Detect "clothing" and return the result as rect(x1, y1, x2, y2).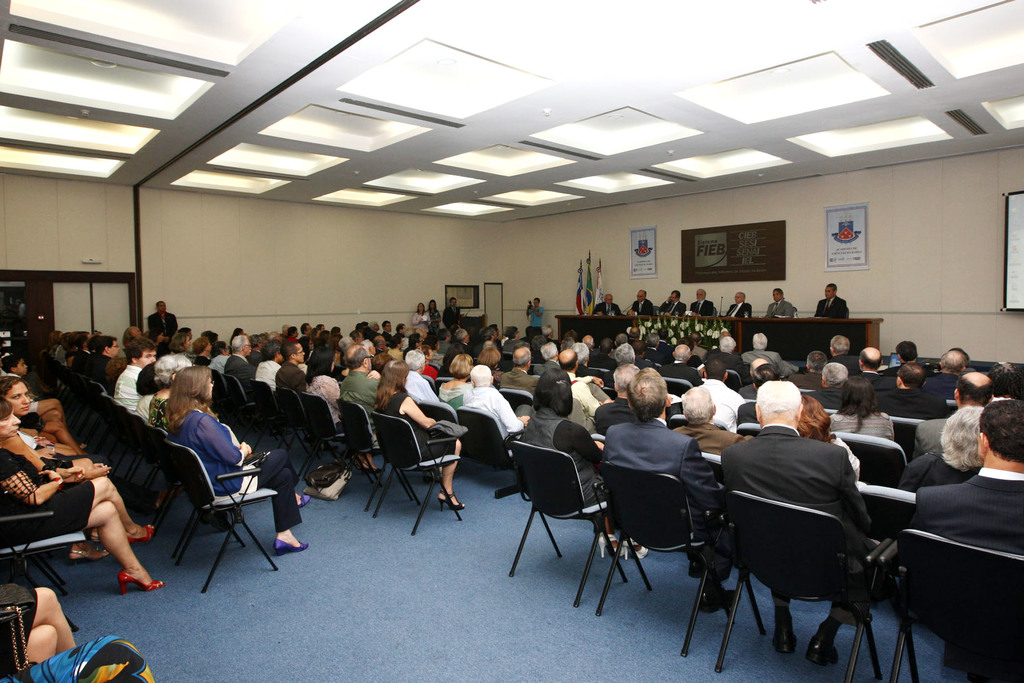
rect(3, 632, 160, 682).
